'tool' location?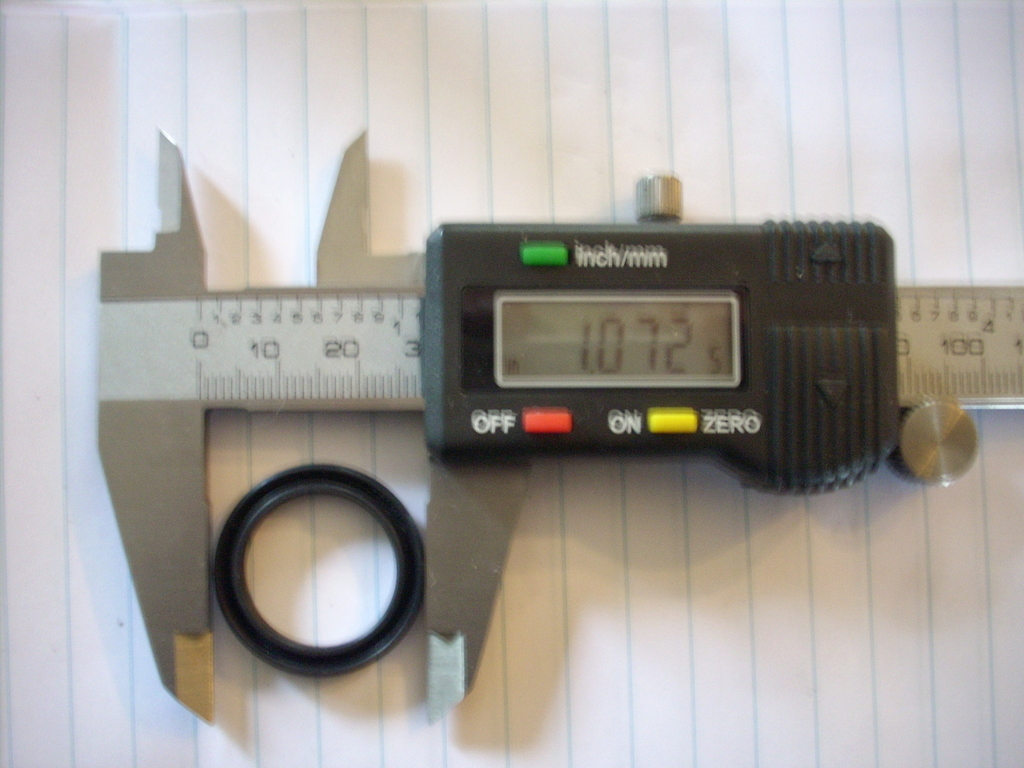
<box>85,127,1023,720</box>
